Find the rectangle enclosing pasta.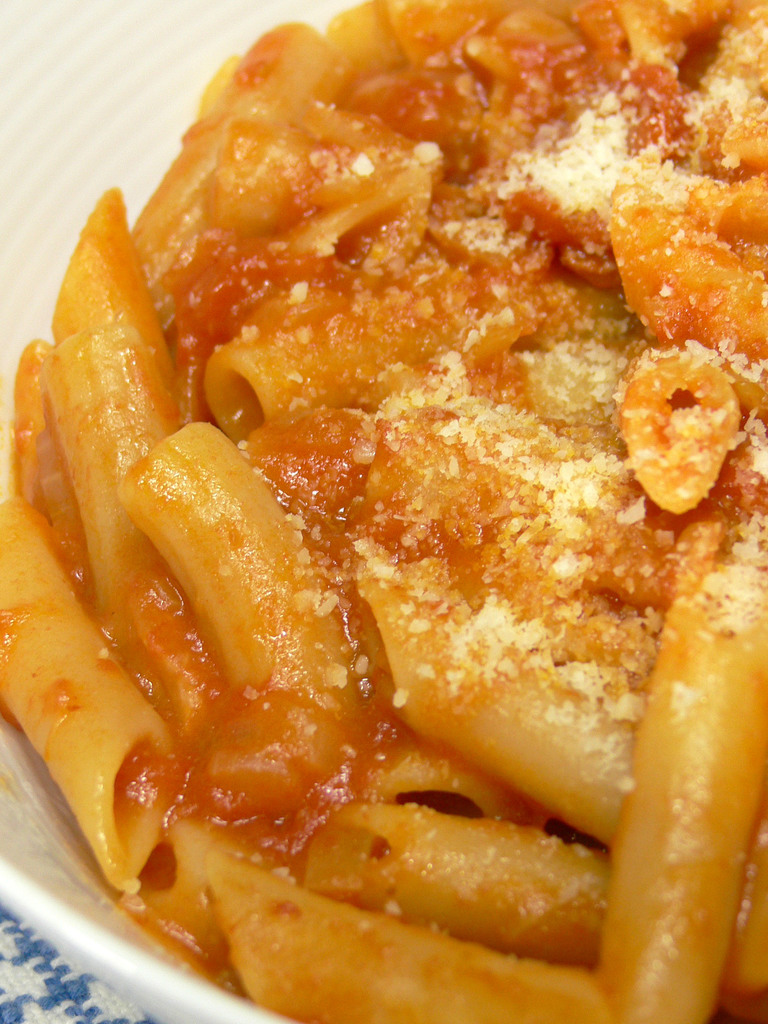
(x1=0, y1=0, x2=767, y2=1023).
